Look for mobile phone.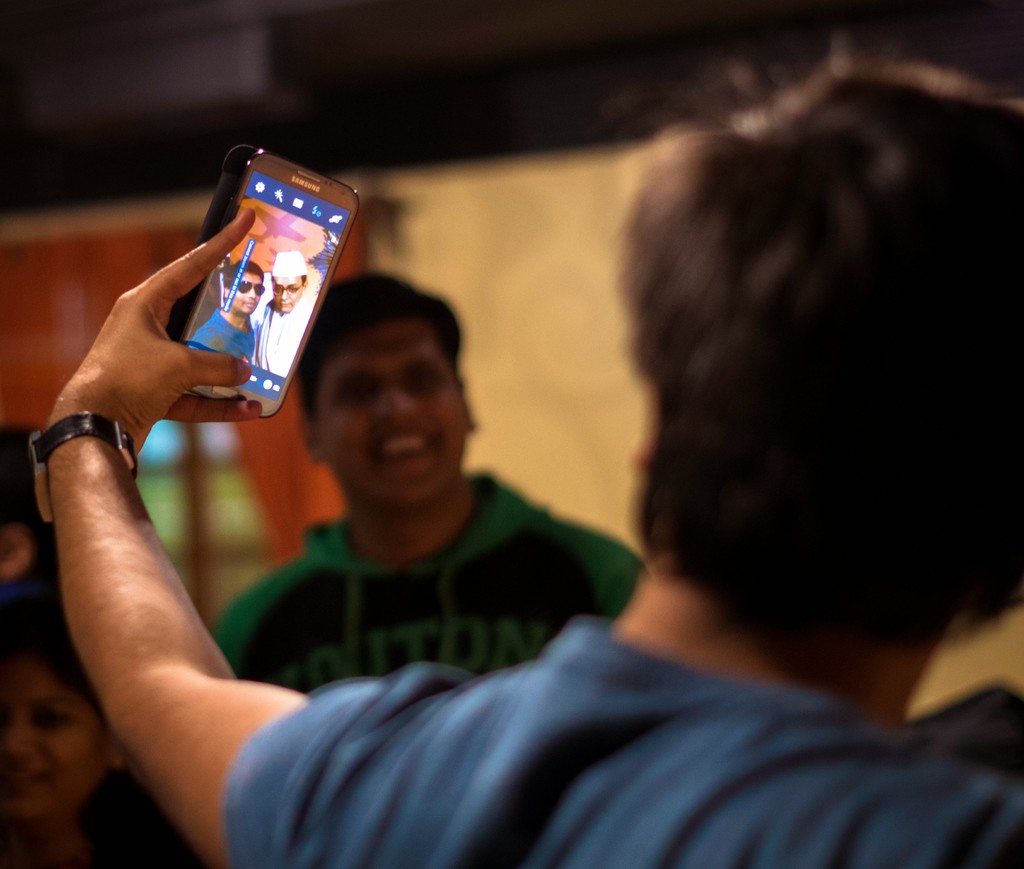
Found: <box>177,156,364,416</box>.
